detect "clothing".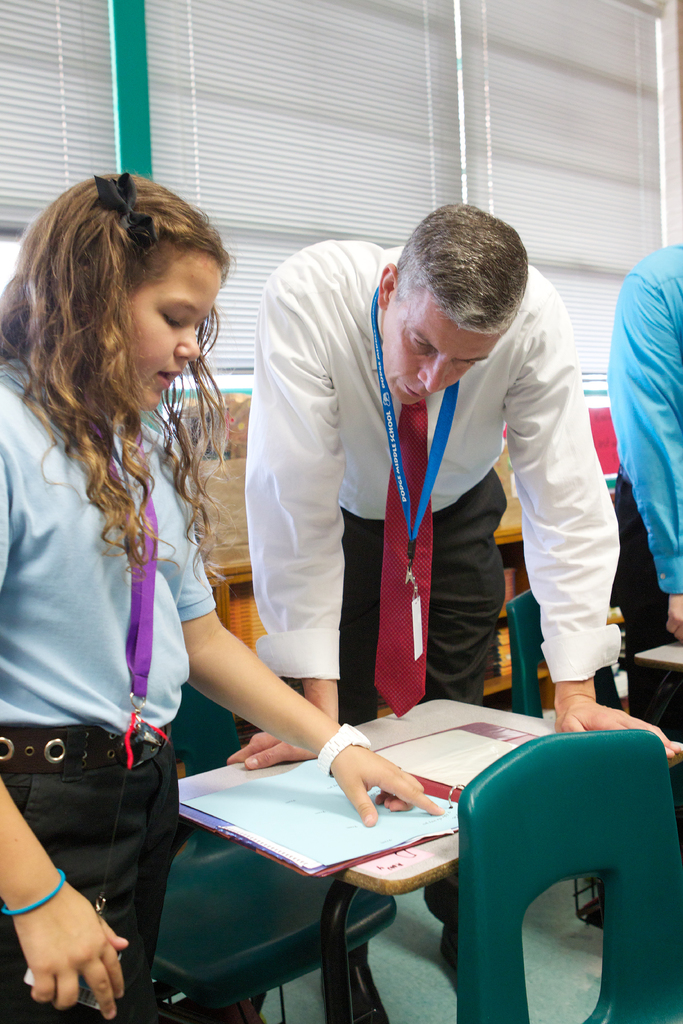
Detected at 610, 248, 682, 829.
